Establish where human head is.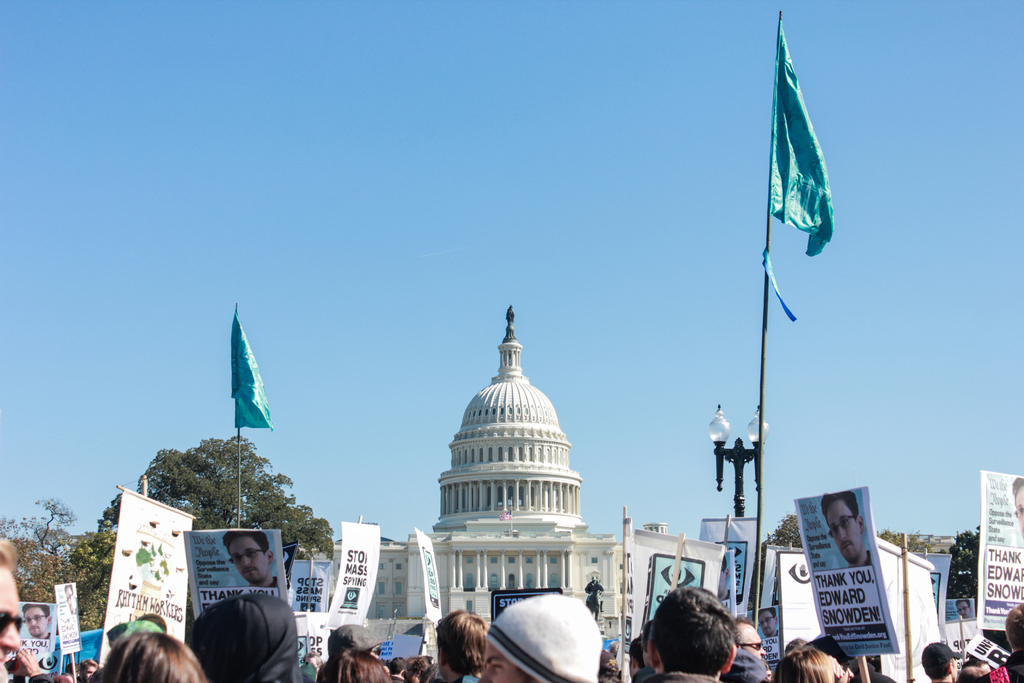
Established at pyautogui.locateOnScreen(922, 636, 958, 682).
